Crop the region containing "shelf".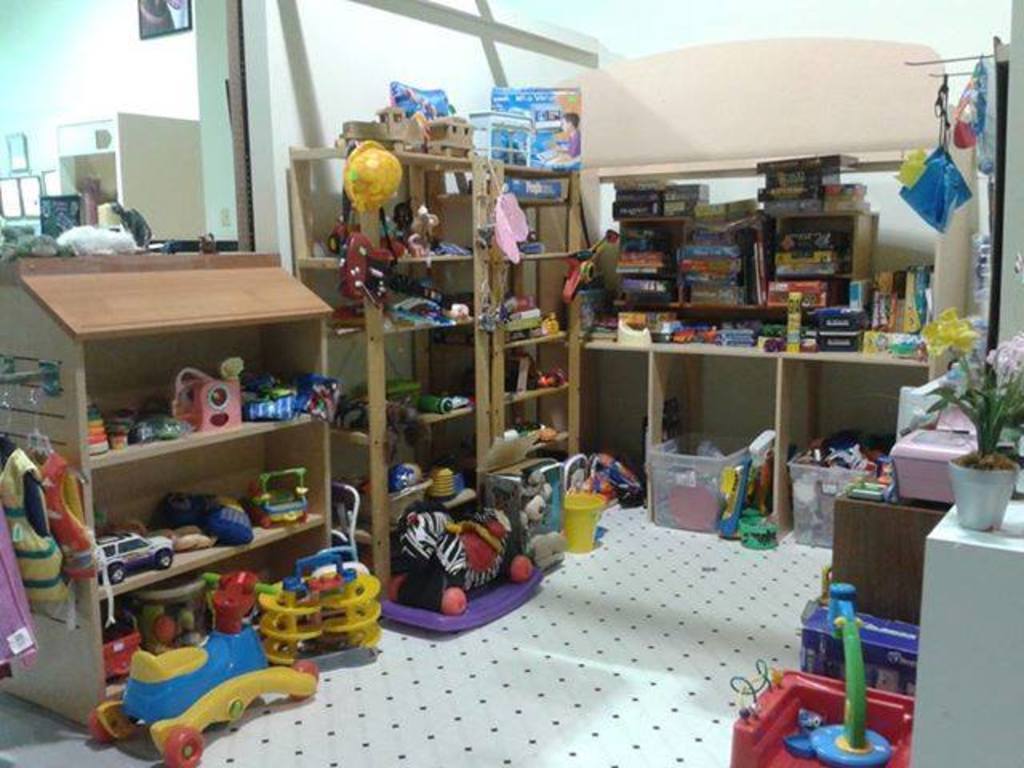
Crop region: 608, 211, 683, 312.
